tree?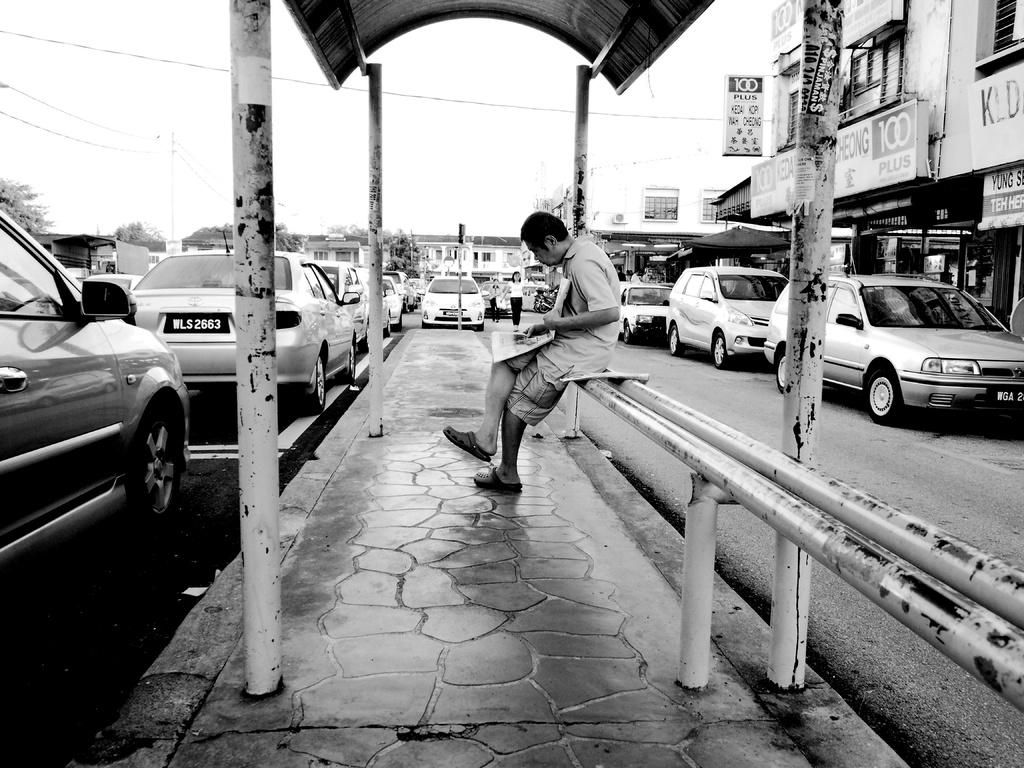
region(113, 223, 166, 241)
